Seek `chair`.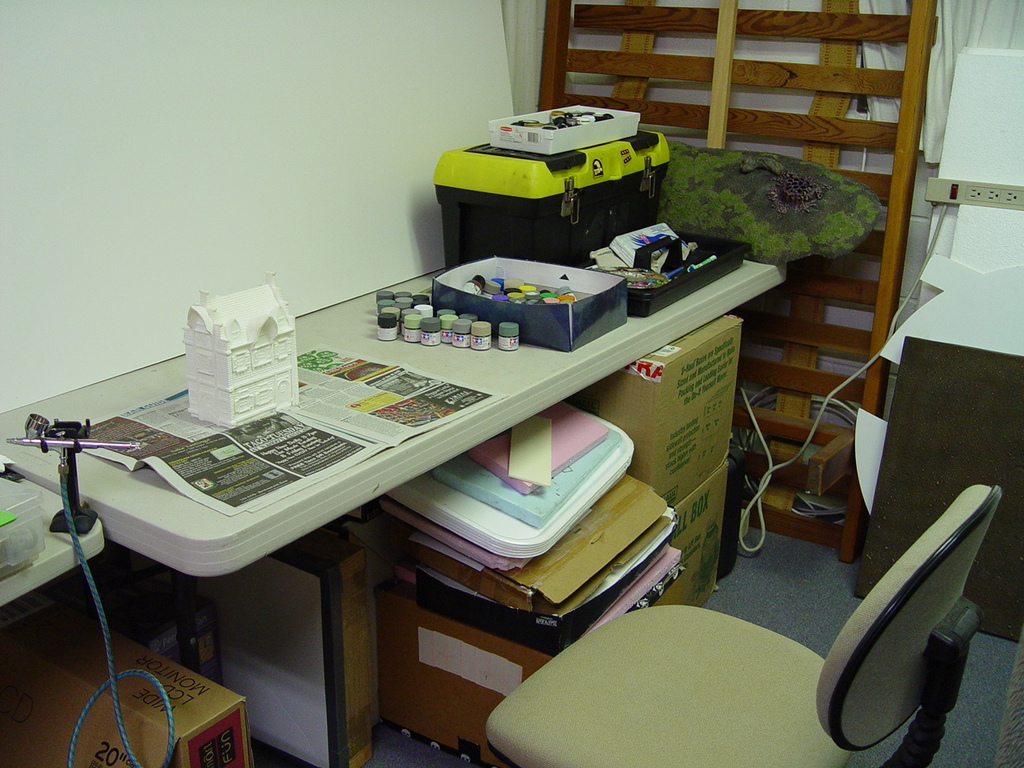
Rect(482, 482, 1003, 767).
